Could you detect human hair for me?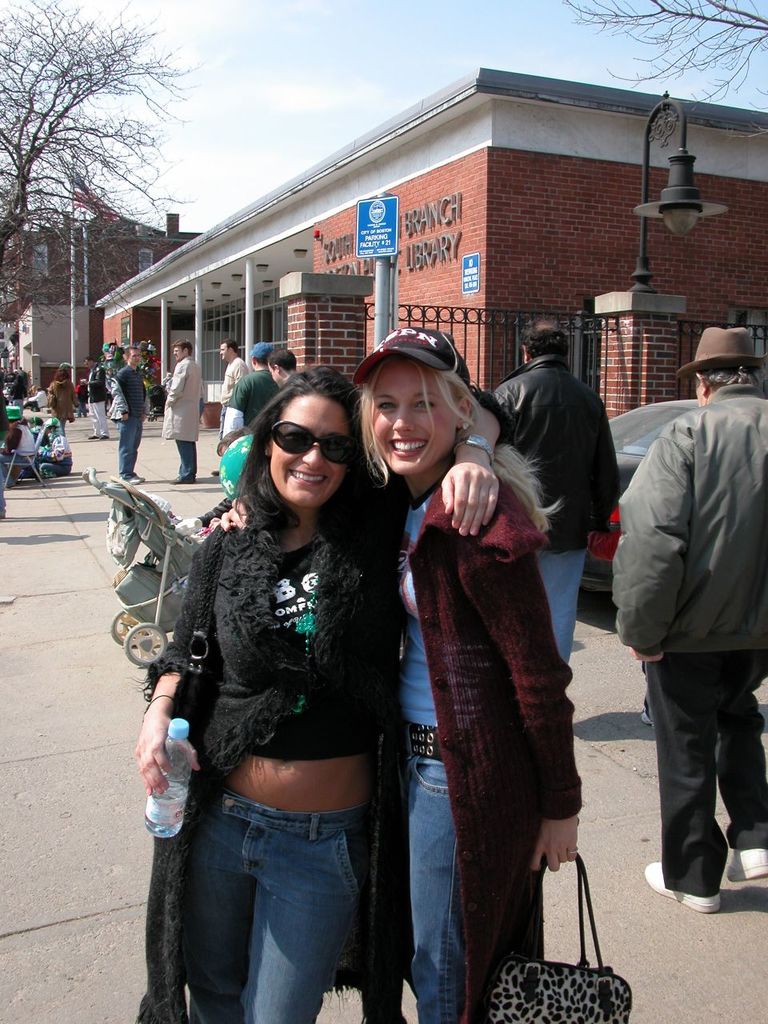
Detection result: pyautogui.locateOnScreen(81, 356, 97, 366).
